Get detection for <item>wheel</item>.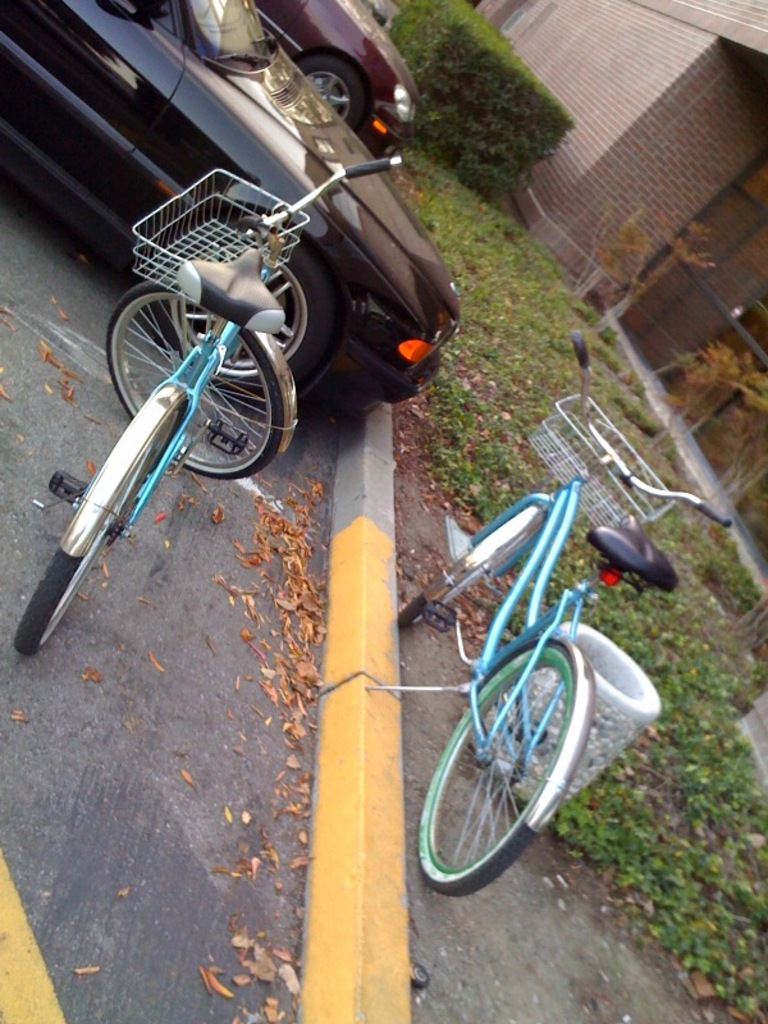
Detection: <region>18, 548, 81, 659</region>.
